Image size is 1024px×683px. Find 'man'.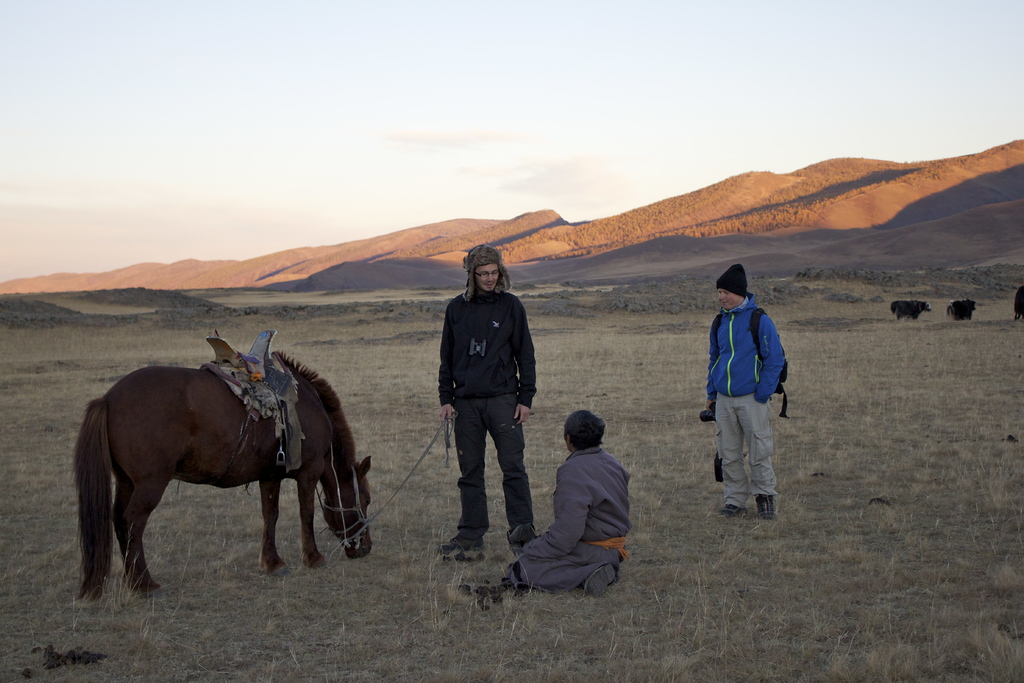
locate(515, 405, 648, 595).
